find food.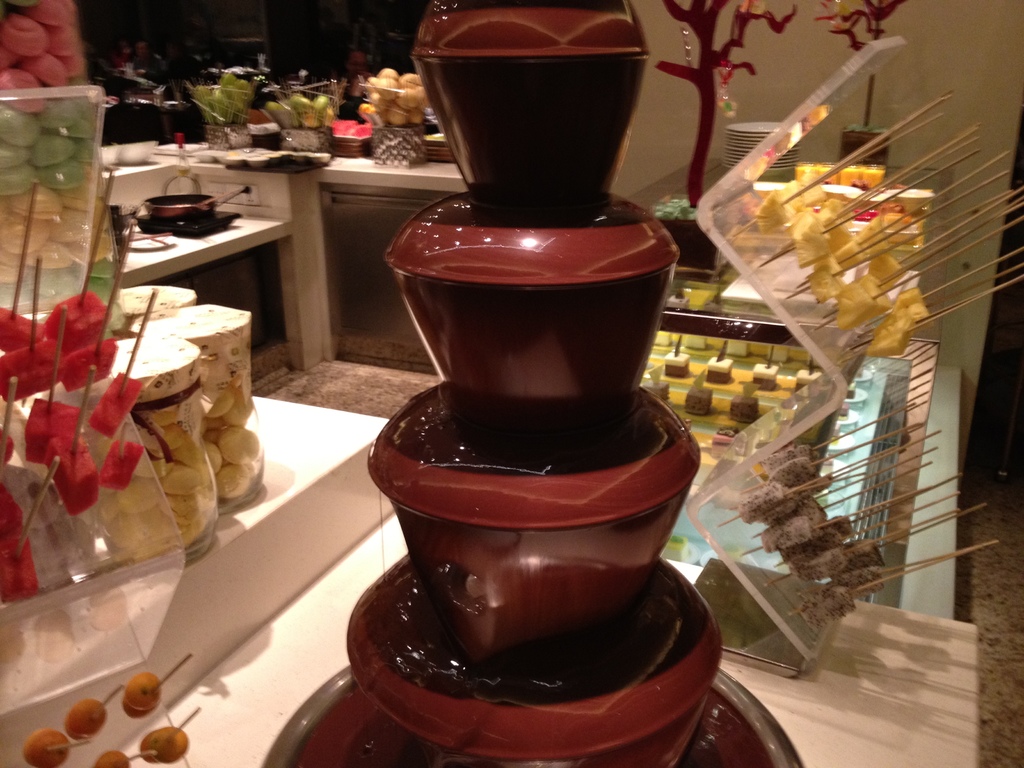
pyautogui.locateOnScreen(647, 372, 680, 405).
